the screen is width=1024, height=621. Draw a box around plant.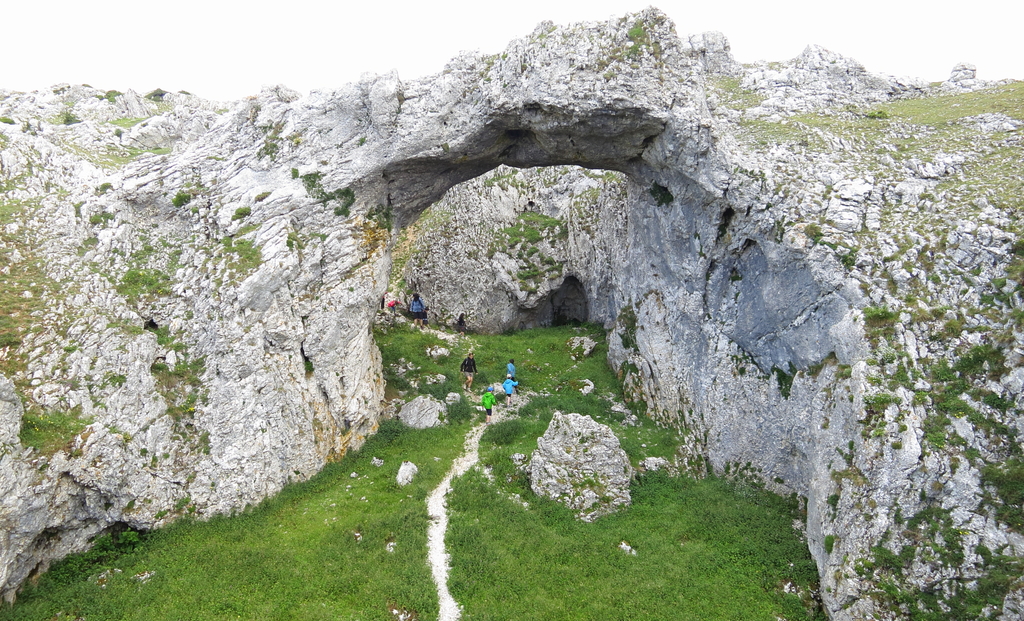
region(735, 119, 823, 145).
